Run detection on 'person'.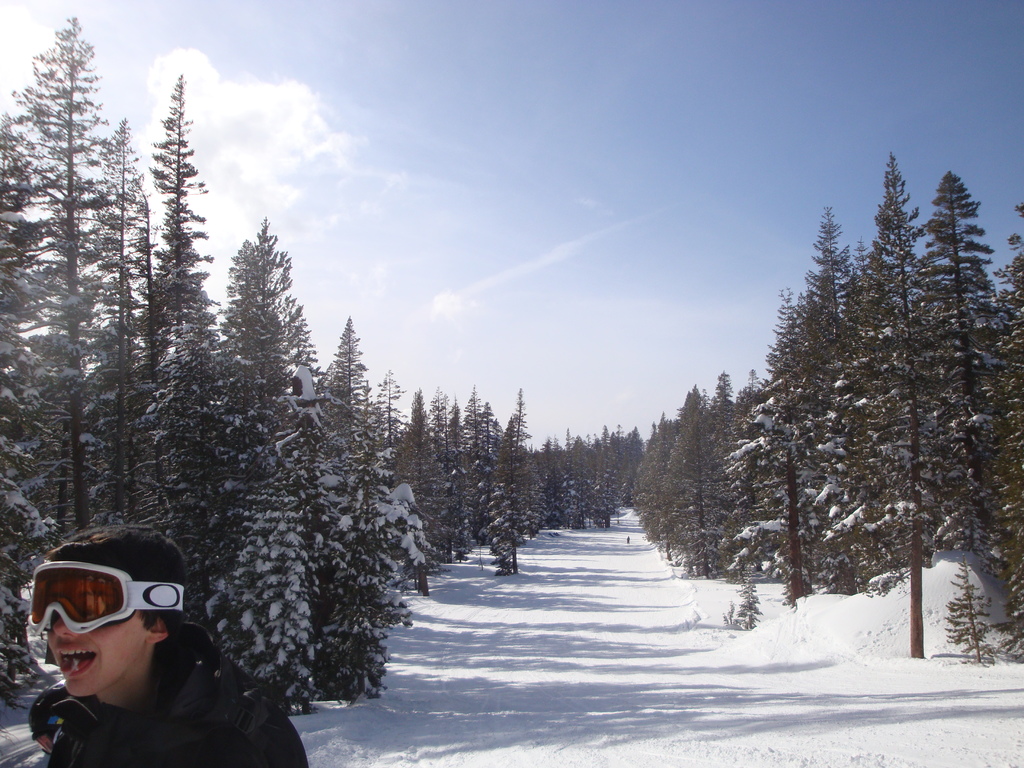
Result: detection(19, 529, 252, 766).
